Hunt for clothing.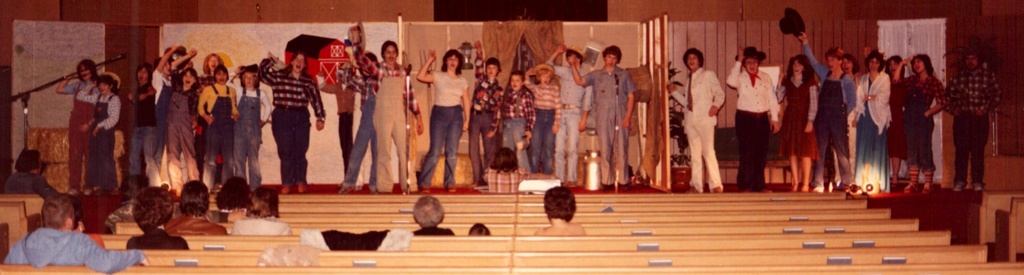
Hunted down at <bbox>229, 217, 285, 236</bbox>.
